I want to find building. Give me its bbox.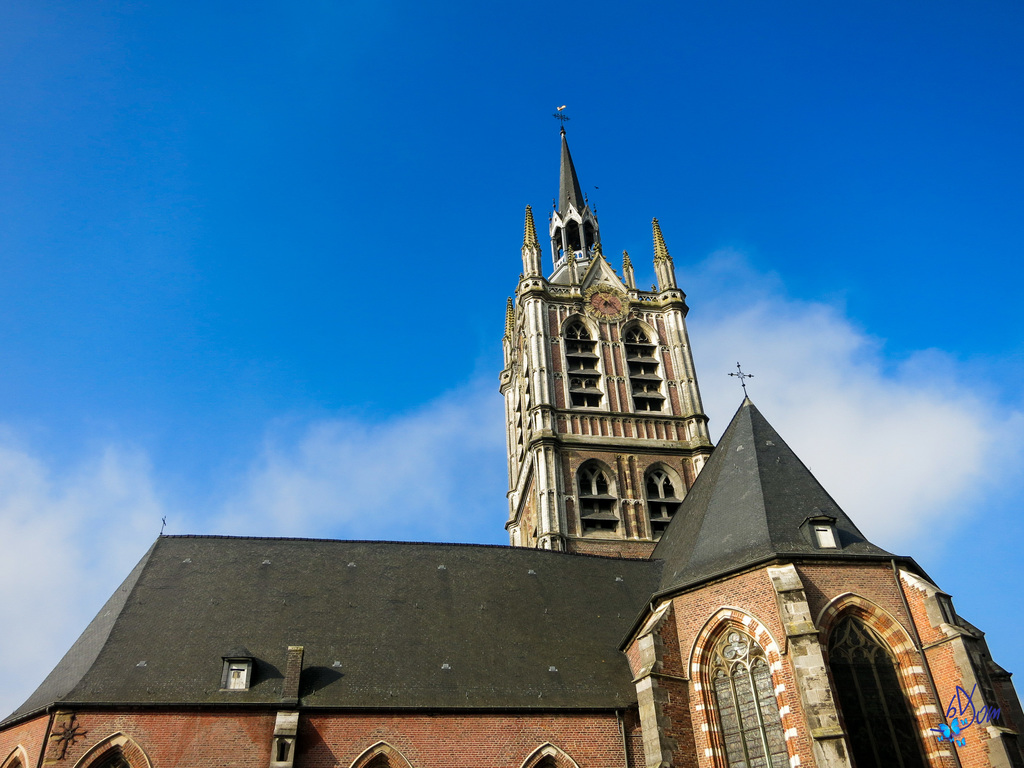
left=1, top=106, right=1023, bottom=767.
